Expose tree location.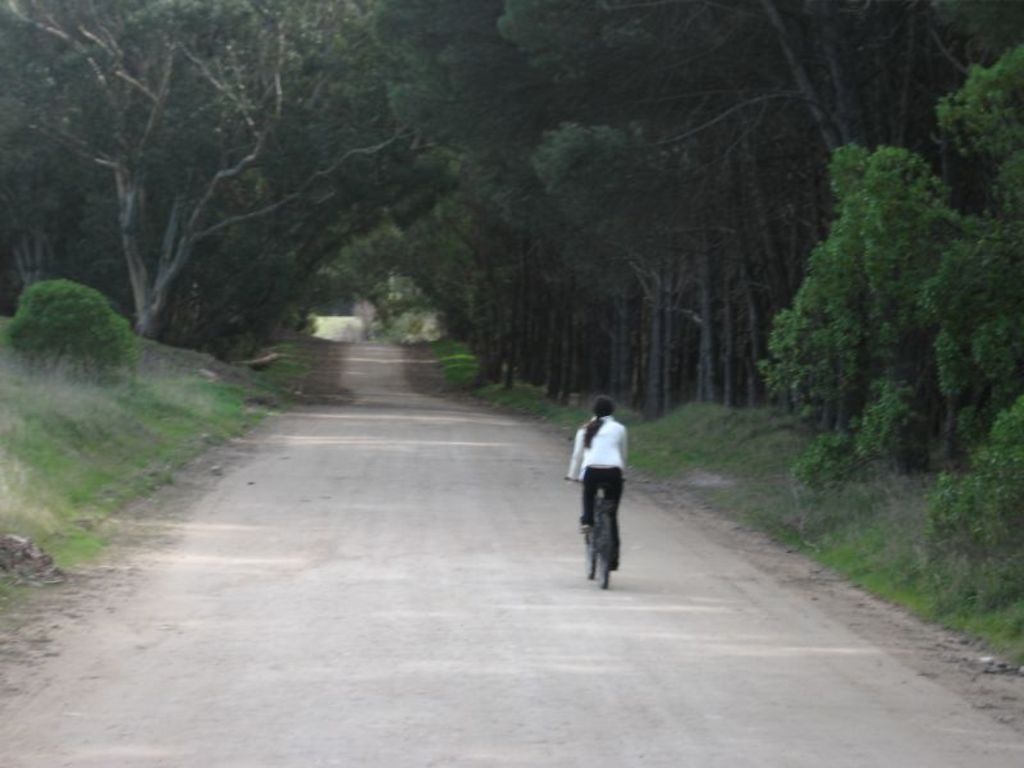
Exposed at (left=23, top=28, right=399, bottom=355).
